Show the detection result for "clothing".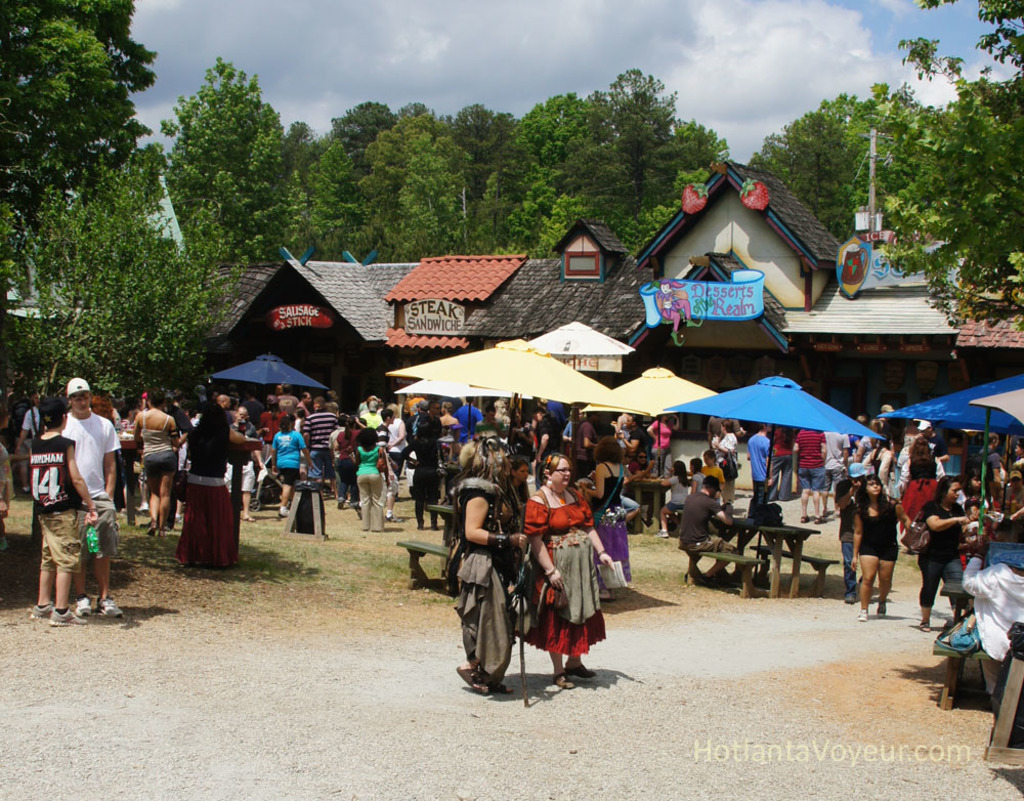
{"x1": 631, "y1": 410, "x2": 735, "y2": 581}.
